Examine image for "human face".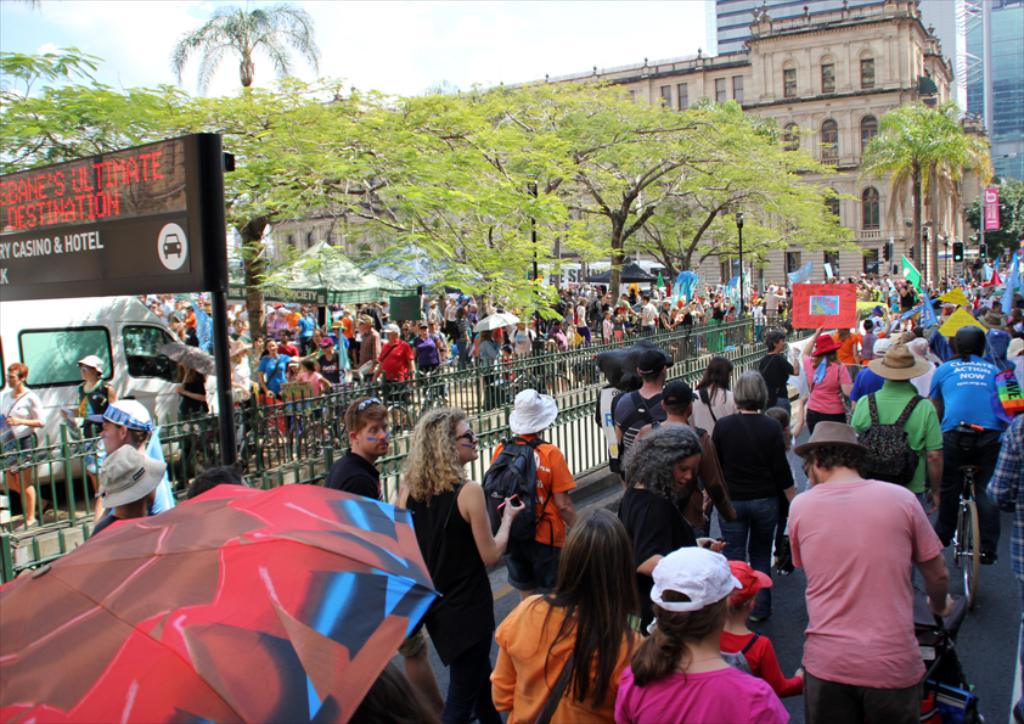
Examination result: [x1=360, y1=421, x2=390, y2=460].
